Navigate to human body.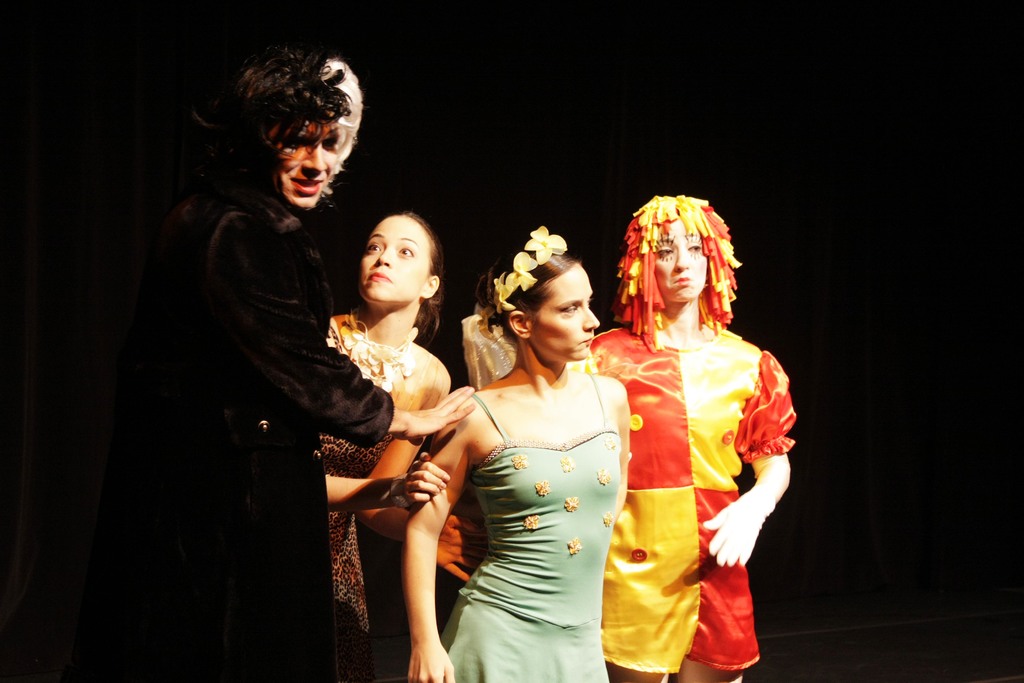
Navigation target: 316 314 462 682.
